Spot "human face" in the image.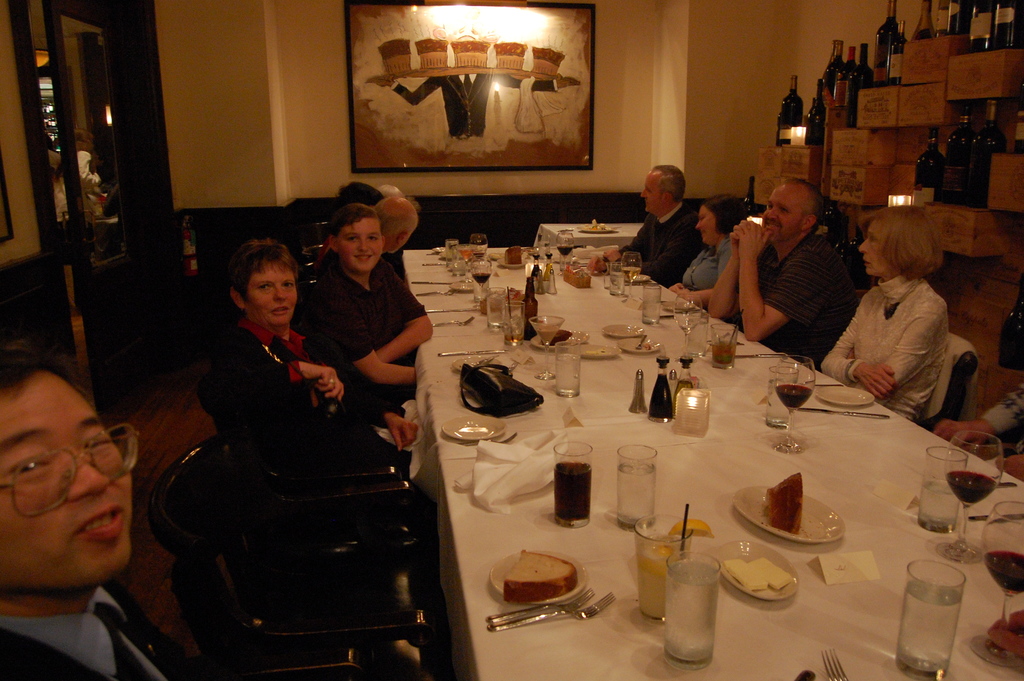
"human face" found at [x1=641, y1=172, x2=662, y2=211].
